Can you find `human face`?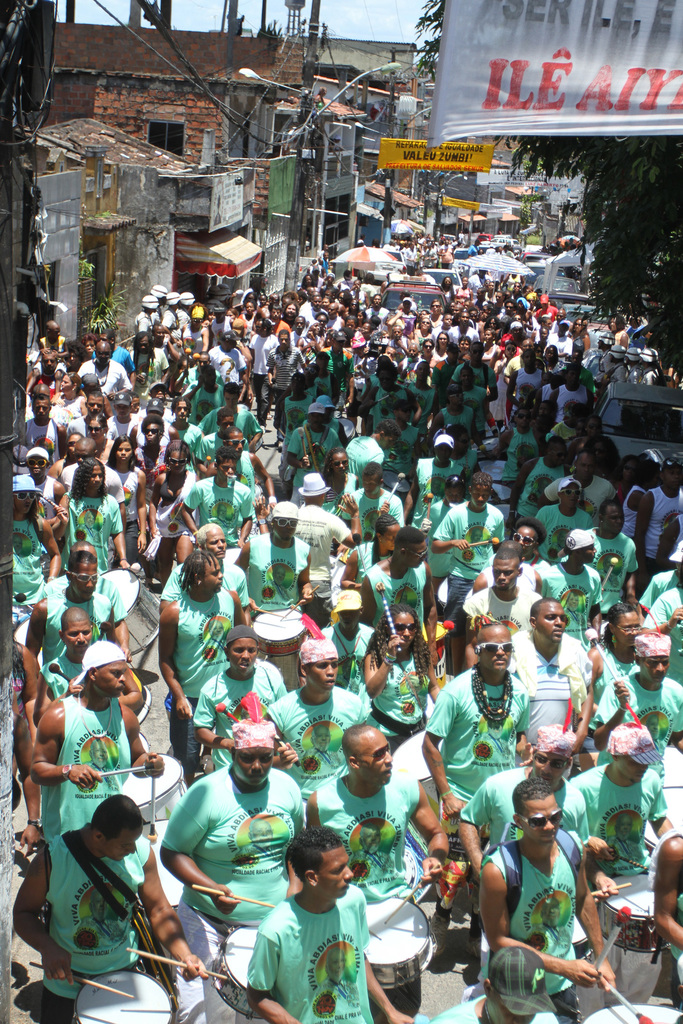
Yes, bounding box: 84/340/95/358.
